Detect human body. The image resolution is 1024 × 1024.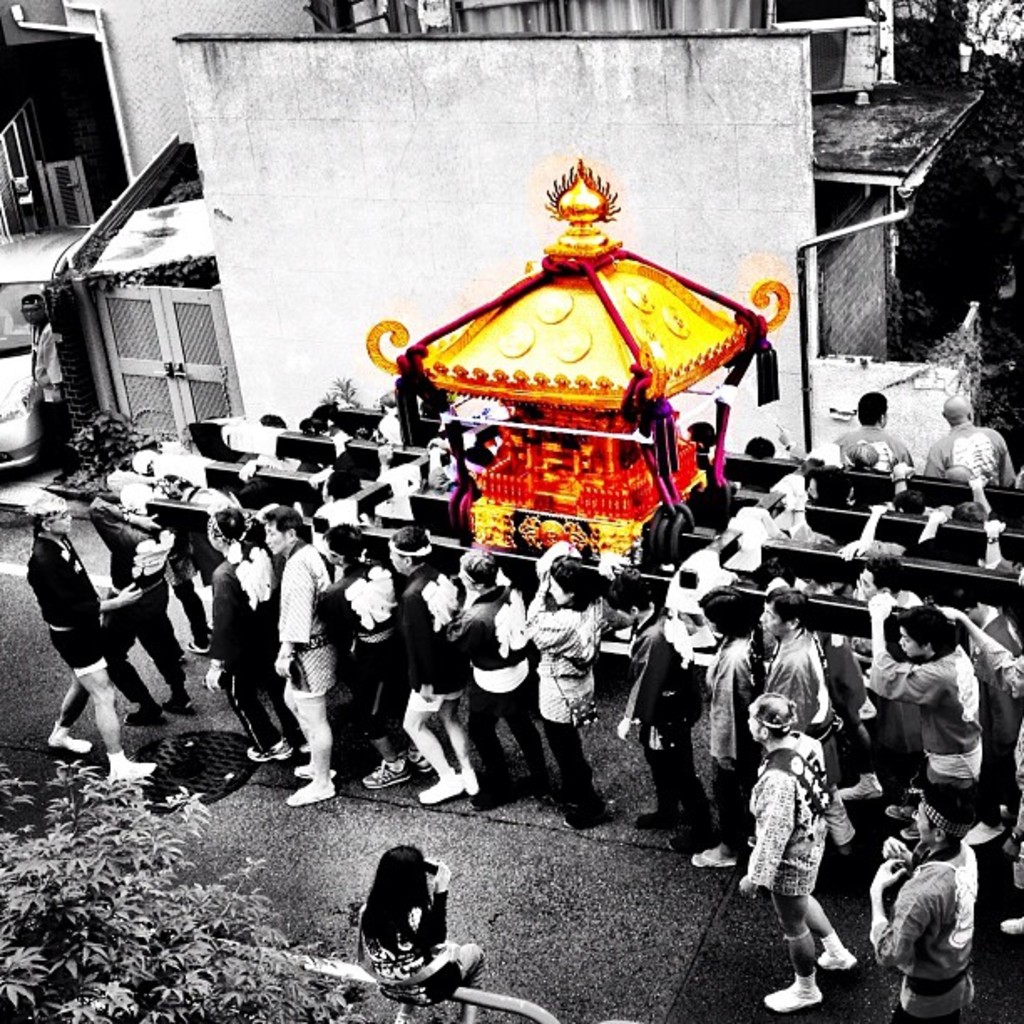
(748, 666, 868, 986).
